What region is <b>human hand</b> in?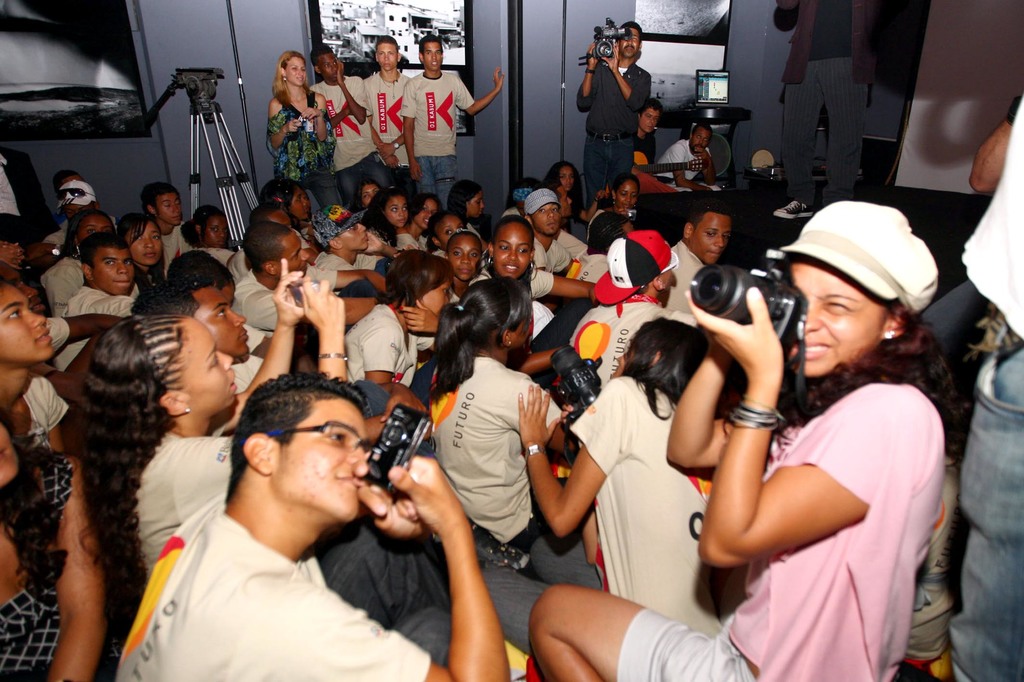
box=[0, 238, 23, 274].
